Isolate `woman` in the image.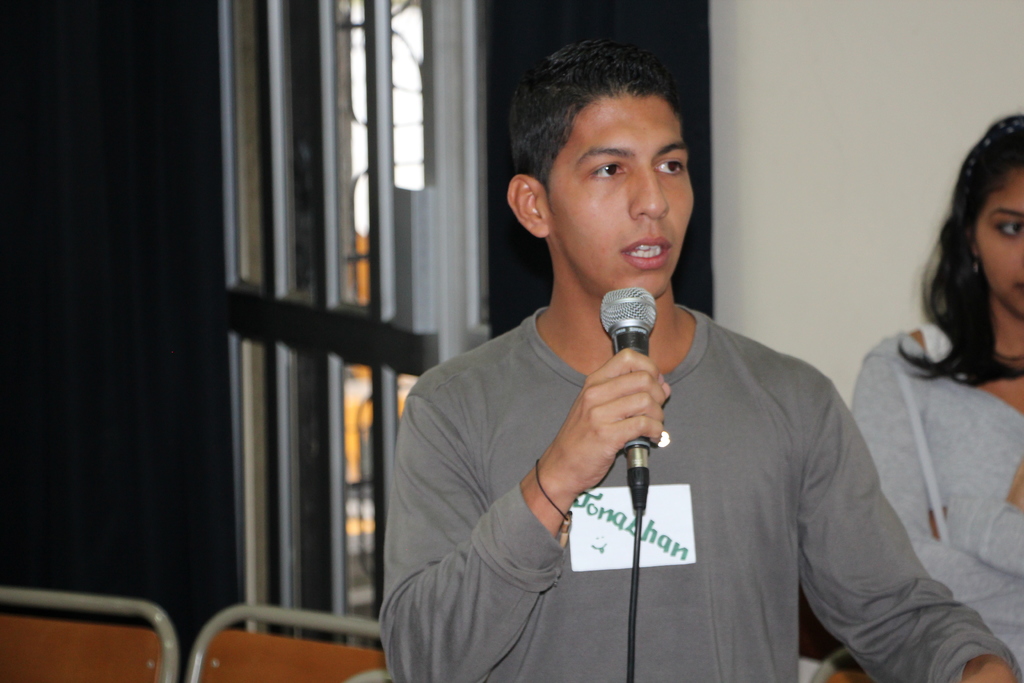
Isolated region: locate(822, 90, 1018, 682).
